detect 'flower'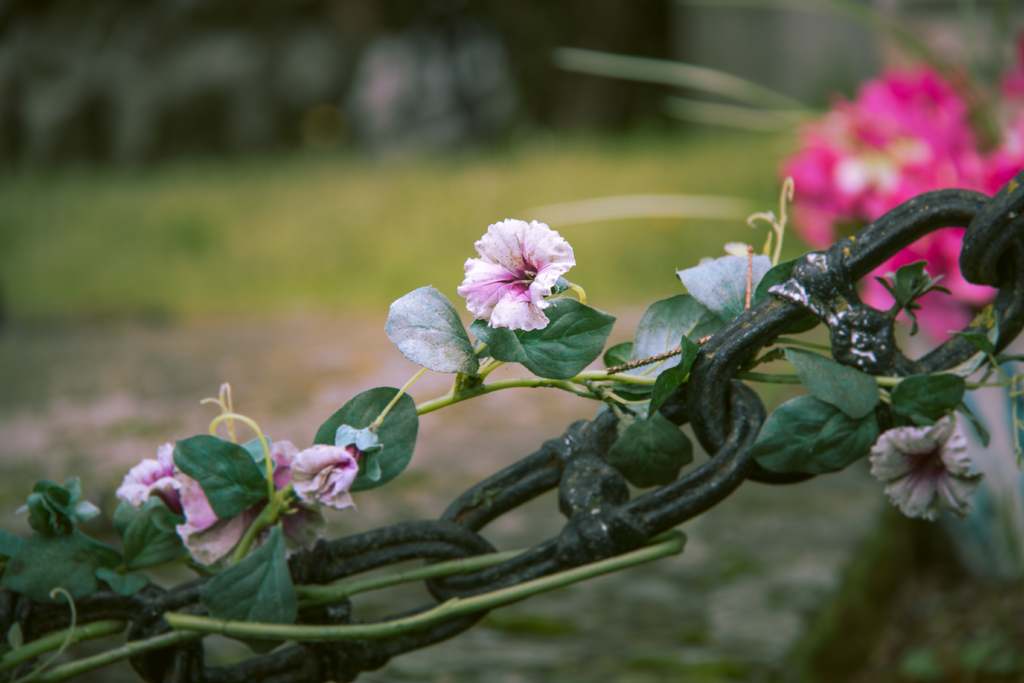
detection(110, 437, 264, 570)
